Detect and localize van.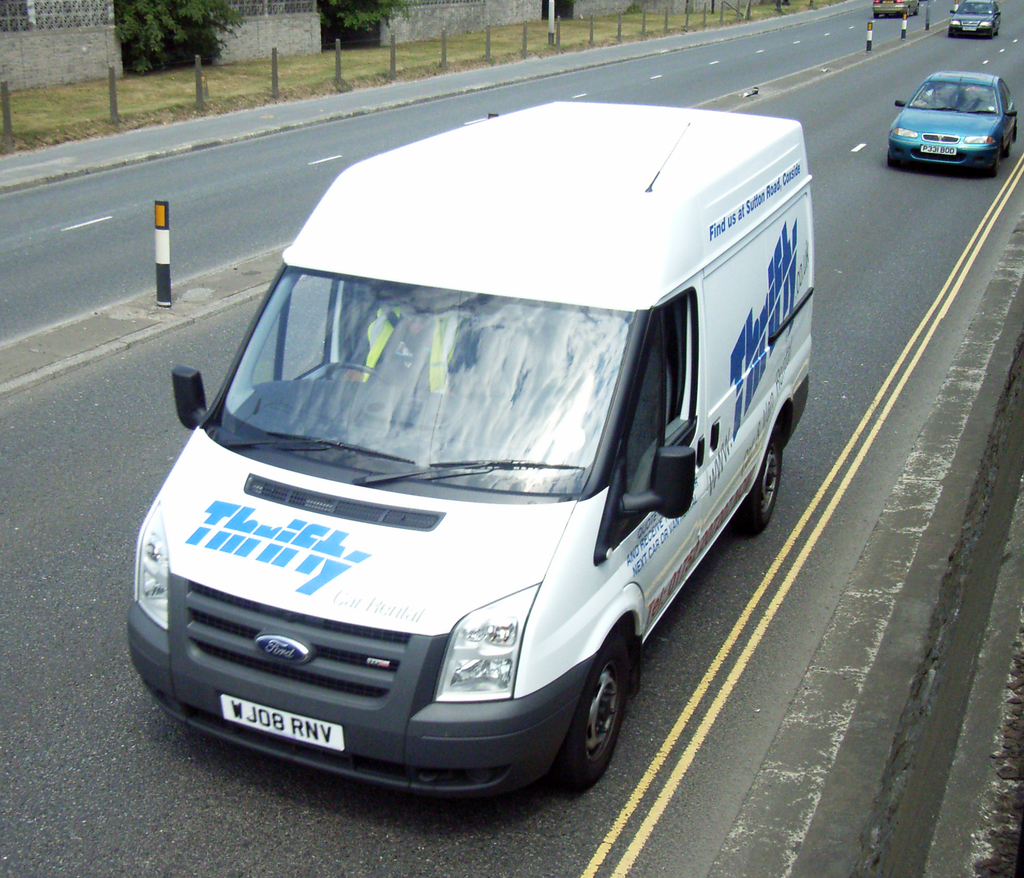
Localized at bbox(125, 92, 809, 791).
